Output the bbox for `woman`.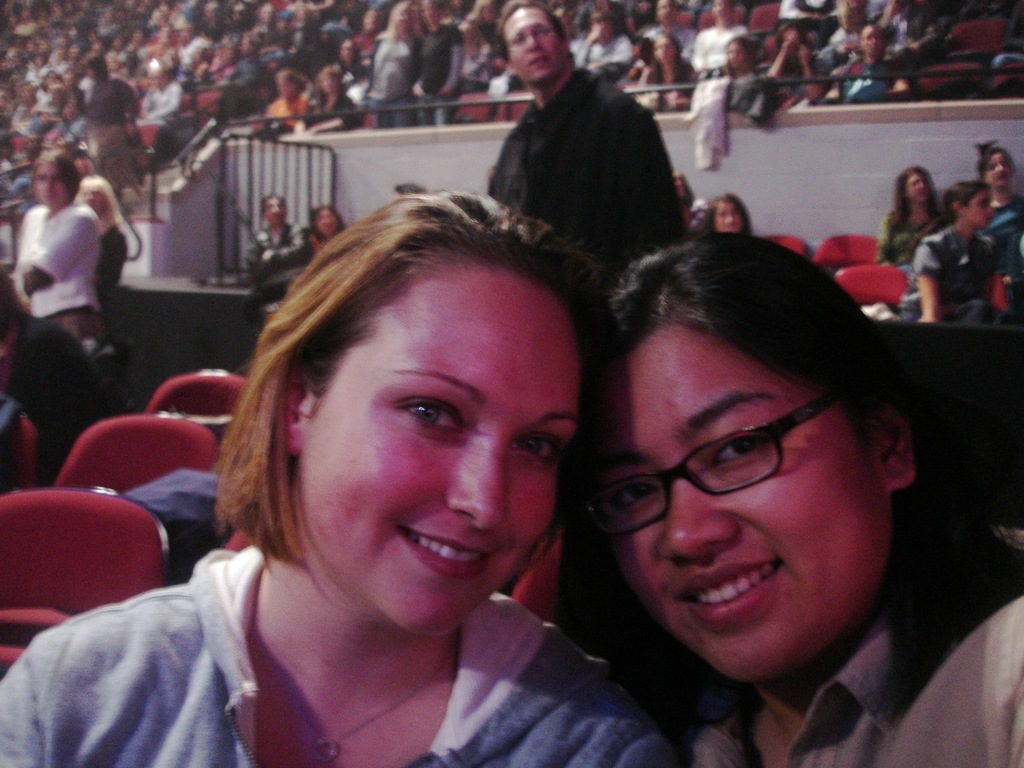
x1=74 y1=178 x2=128 y2=338.
